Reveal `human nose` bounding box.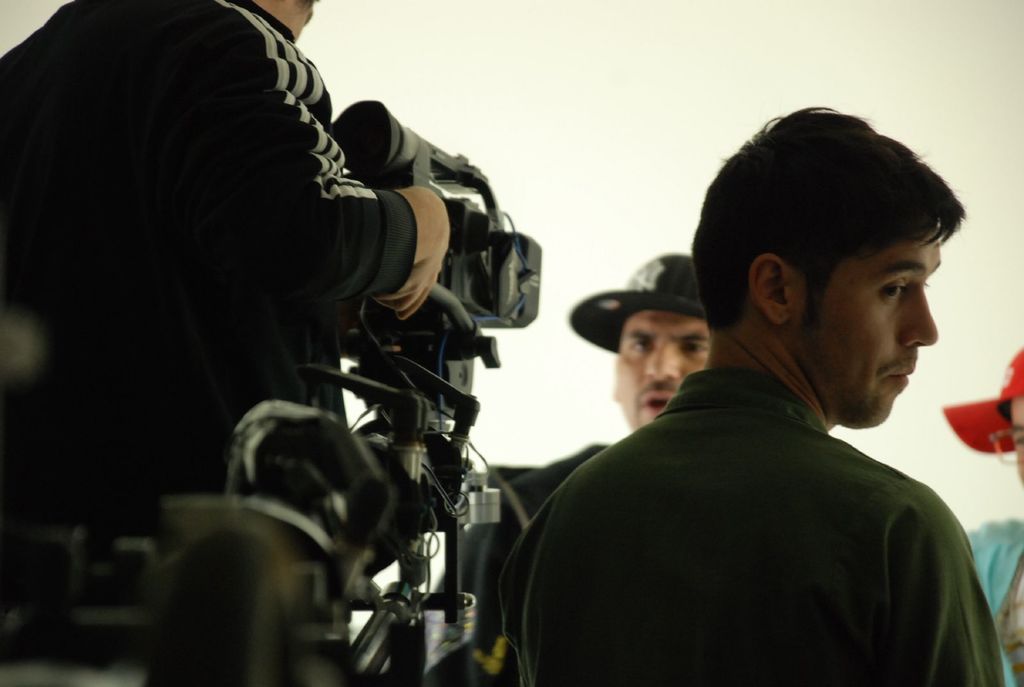
Revealed: detection(897, 288, 938, 351).
